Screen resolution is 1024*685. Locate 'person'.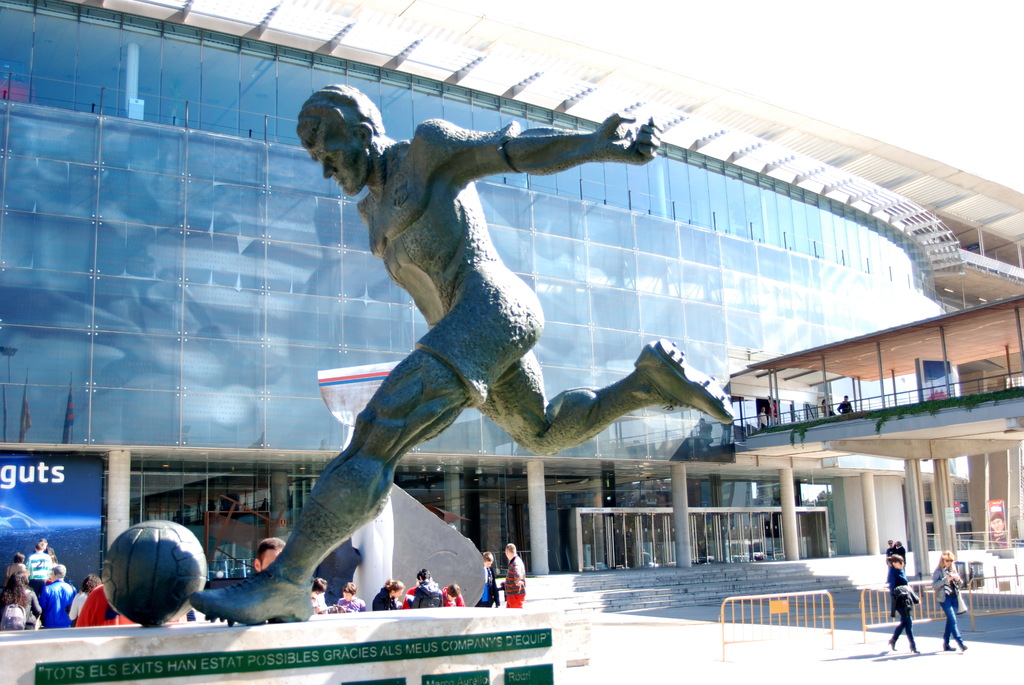
{"x1": 886, "y1": 558, "x2": 905, "y2": 614}.
